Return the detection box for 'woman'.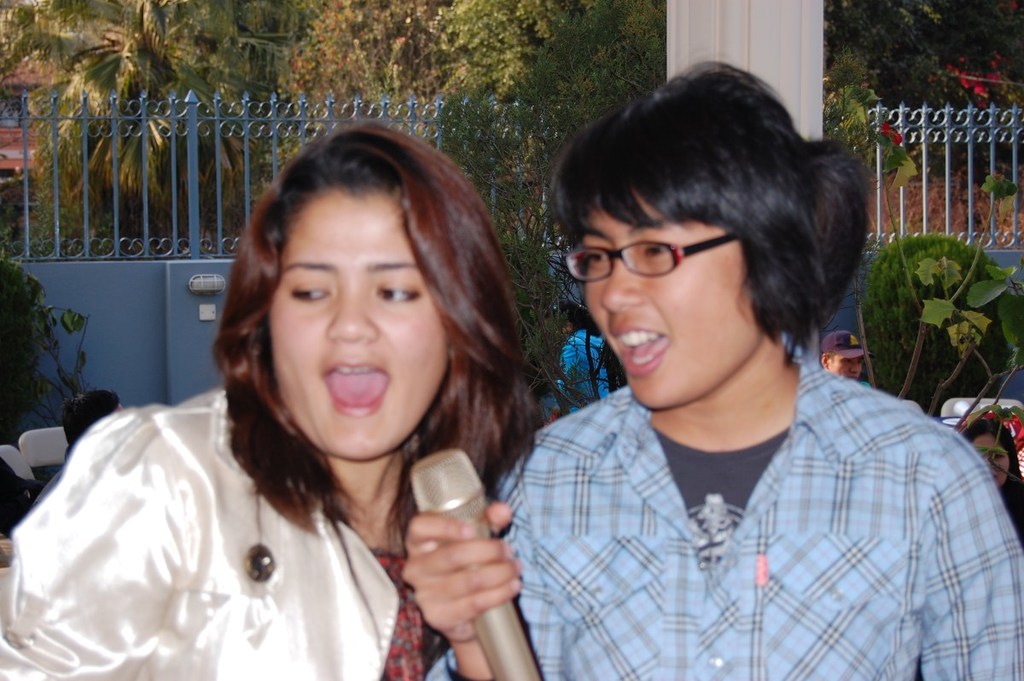
bbox=(552, 298, 622, 417).
